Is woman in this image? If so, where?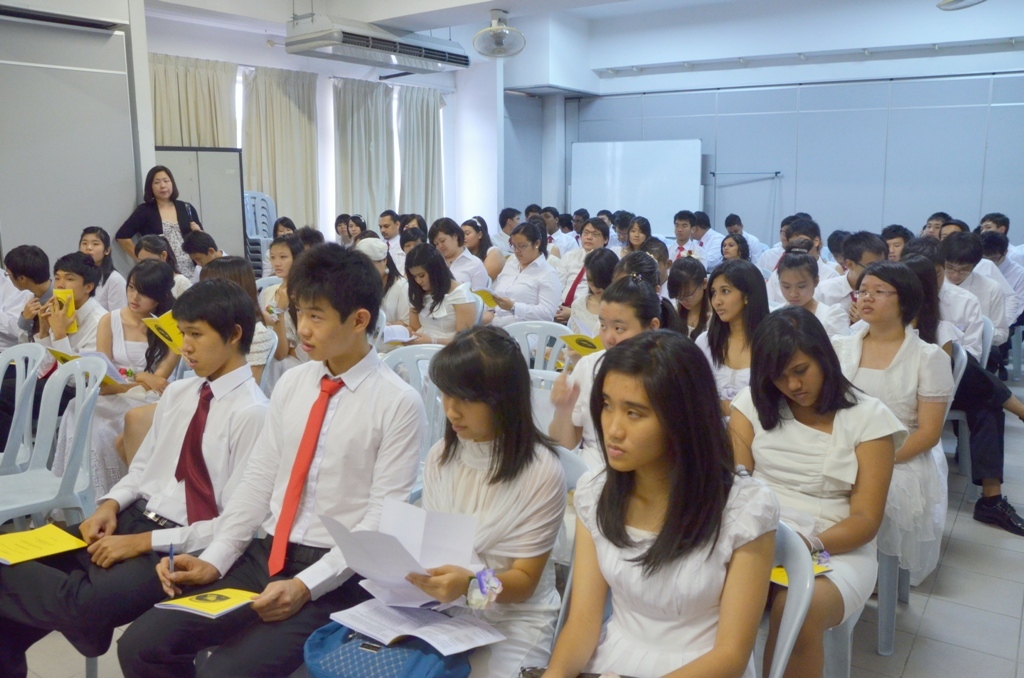
Yes, at box=[259, 217, 297, 286].
